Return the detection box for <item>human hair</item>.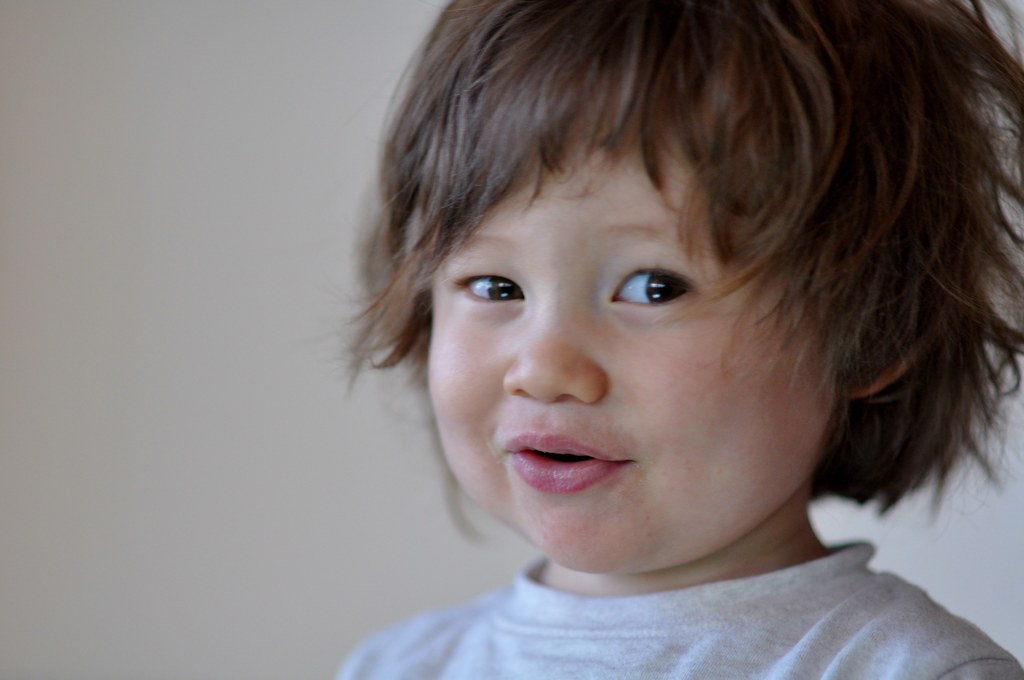
box(372, 0, 987, 533).
